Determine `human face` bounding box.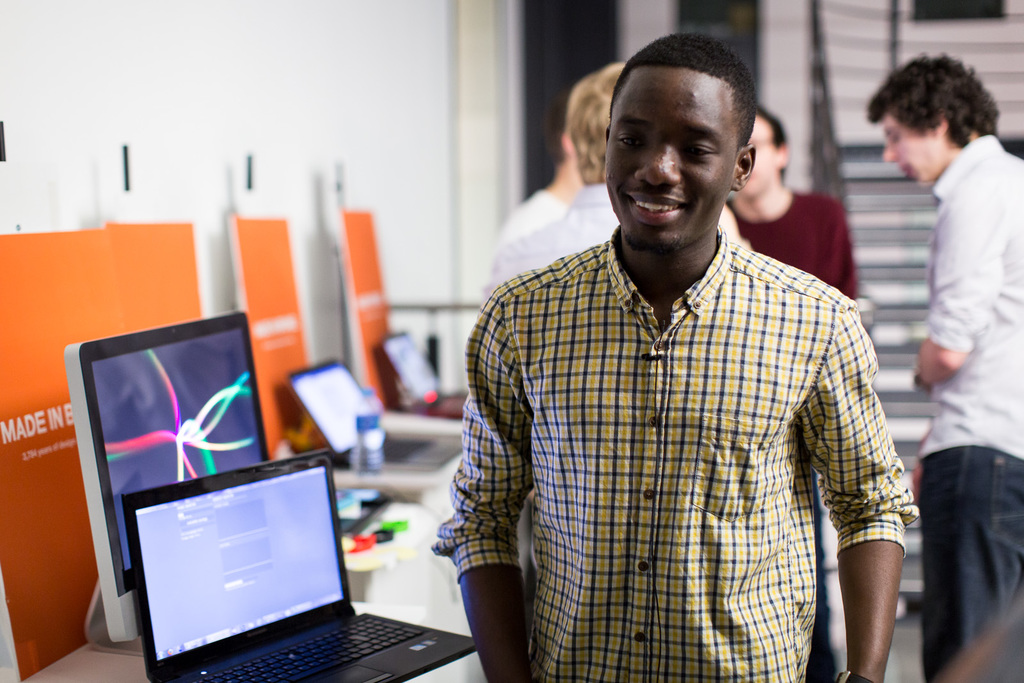
Determined: <region>605, 67, 730, 255</region>.
